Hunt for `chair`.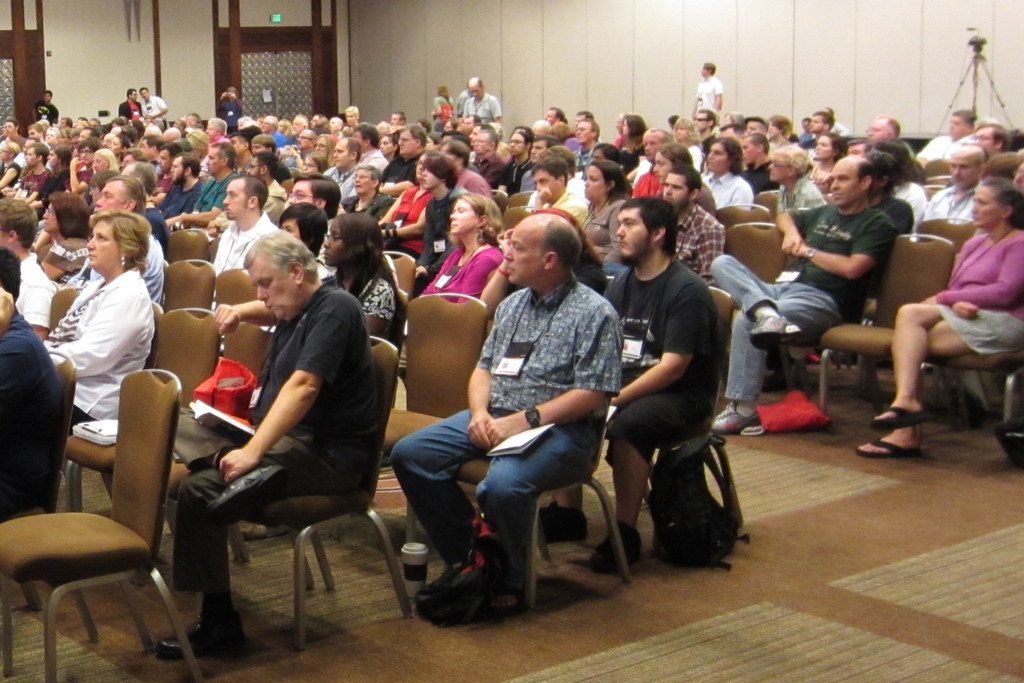
Hunted down at box=[213, 269, 276, 331].
